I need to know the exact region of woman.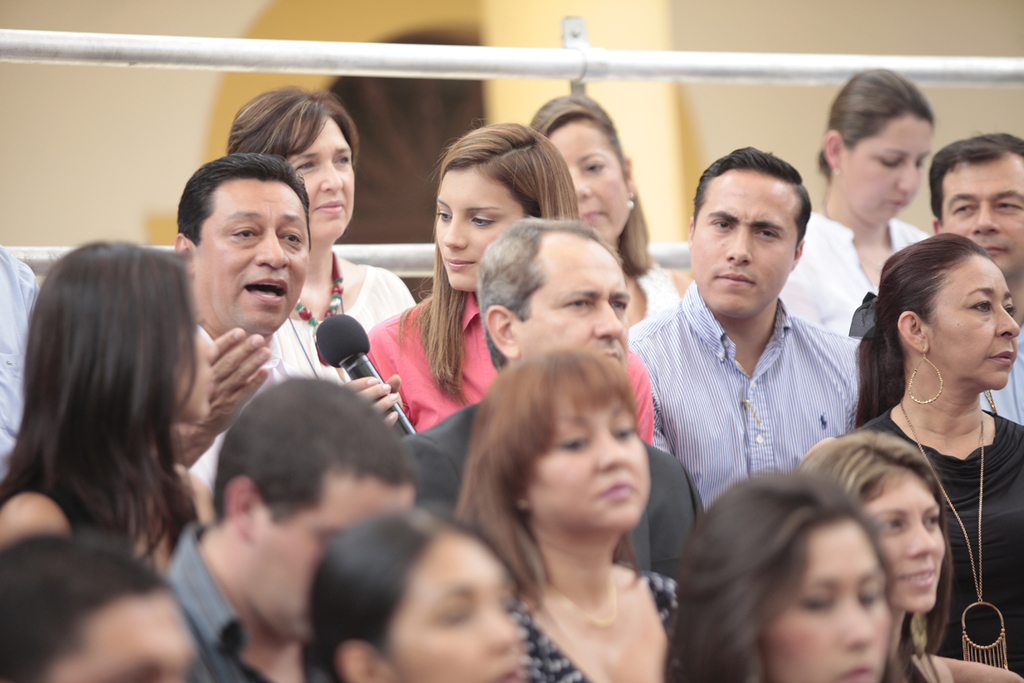
Region: {"x1": 658, "y1": 459, "x2": 922, "y2": 682}.
